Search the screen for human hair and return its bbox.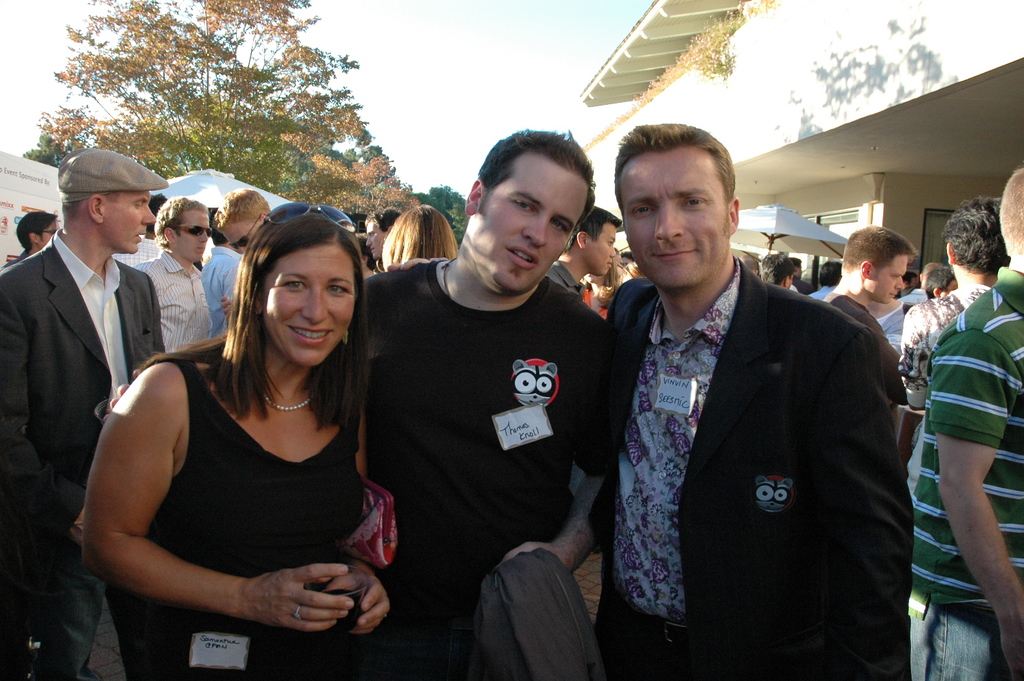
Found: left=997, top=167, right=1023, bottom=259.
